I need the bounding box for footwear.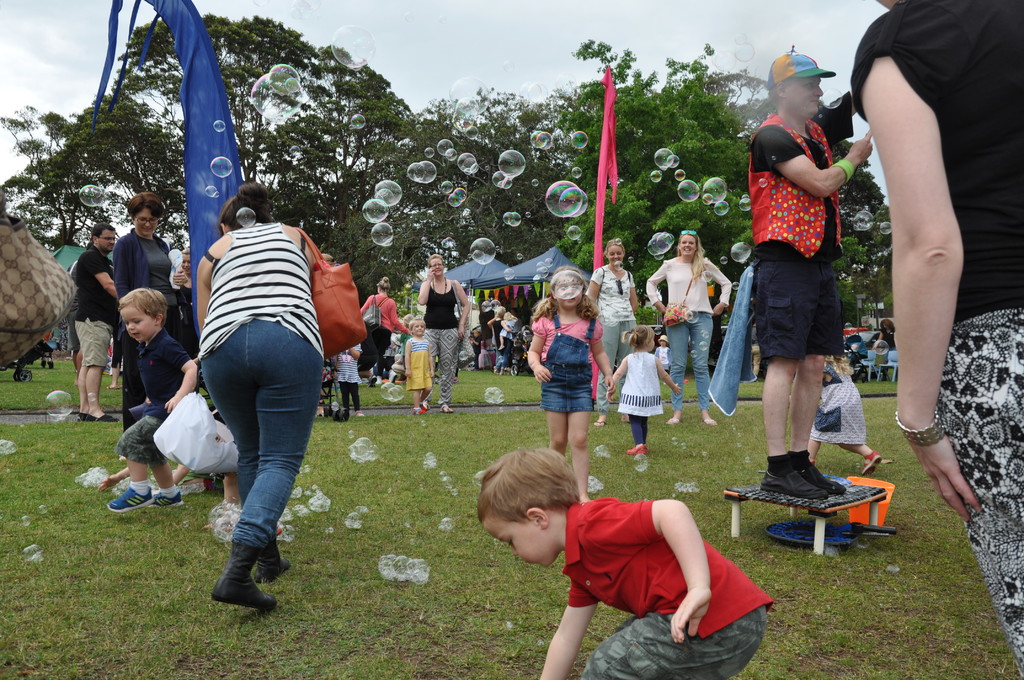
Here it is: rect(858, 454, 879, 475).
